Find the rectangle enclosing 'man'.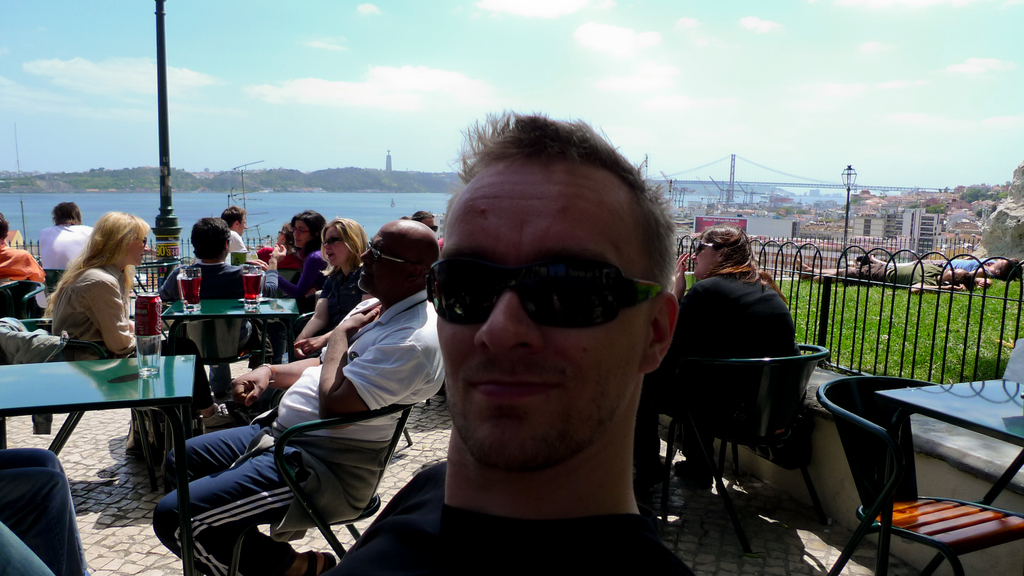
crop(0, 210, 49, 287).
